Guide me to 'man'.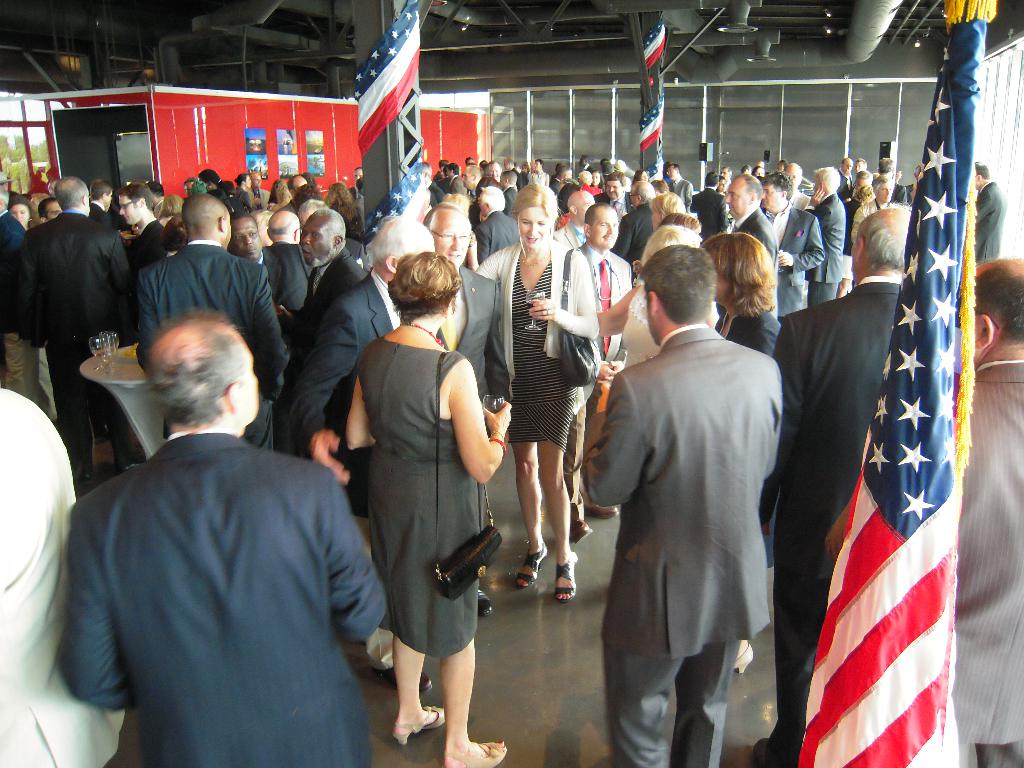
Guidance: 531 157 553 186.
